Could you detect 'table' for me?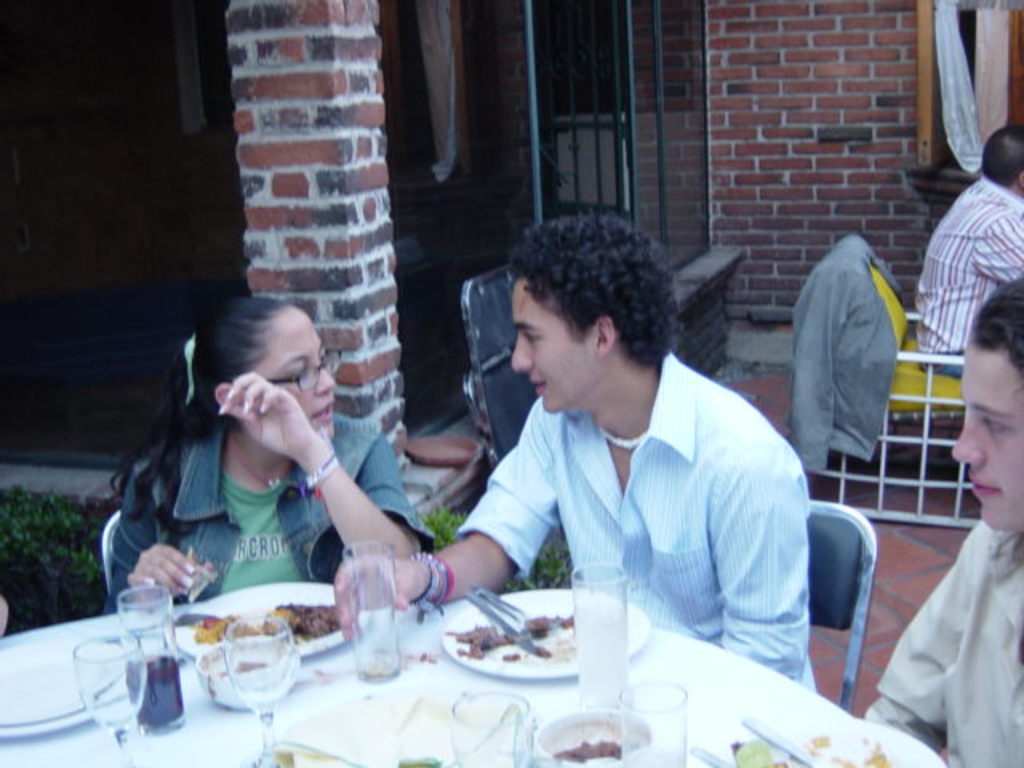
Detection result: x1=0, y1=595, x2=858, y2=766.
